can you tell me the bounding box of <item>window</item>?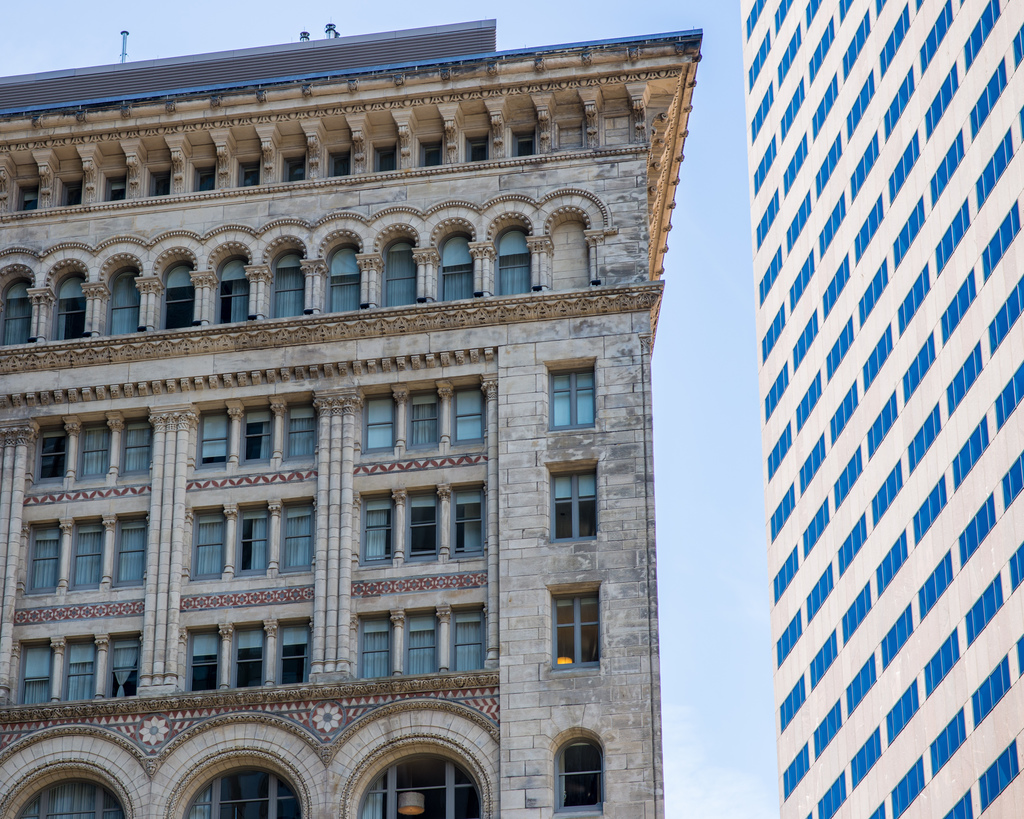
rect(105, 180, 127, 202).
